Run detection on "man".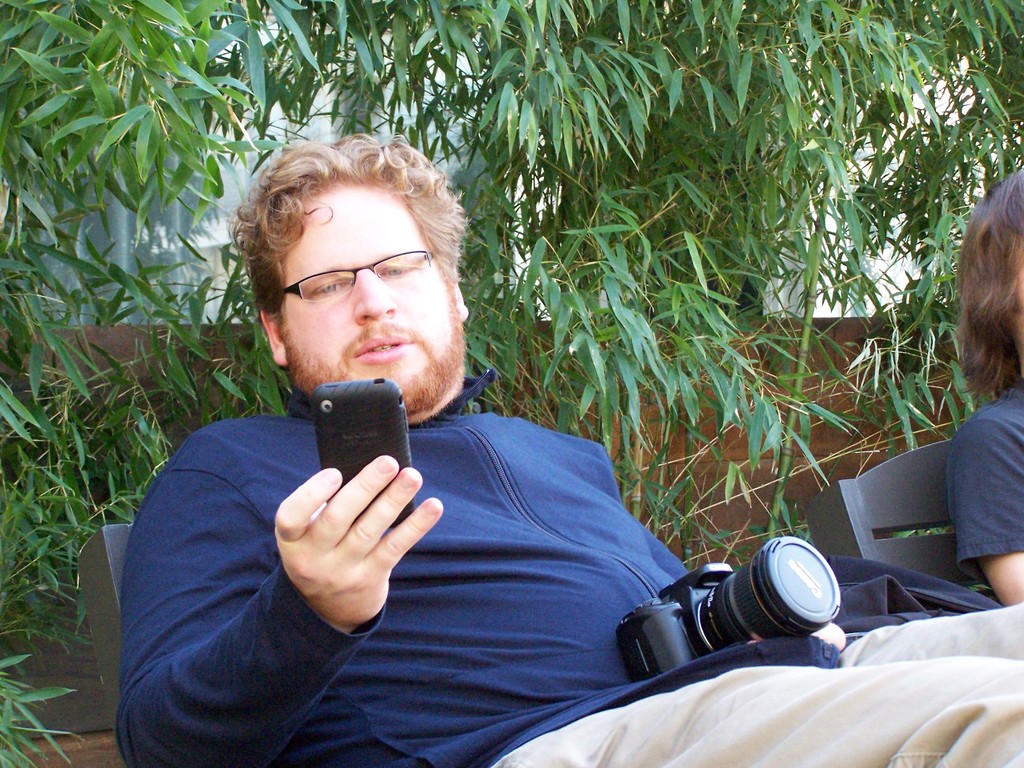
Result: <bbox>115, 132, 1023, 767</bbox>.
